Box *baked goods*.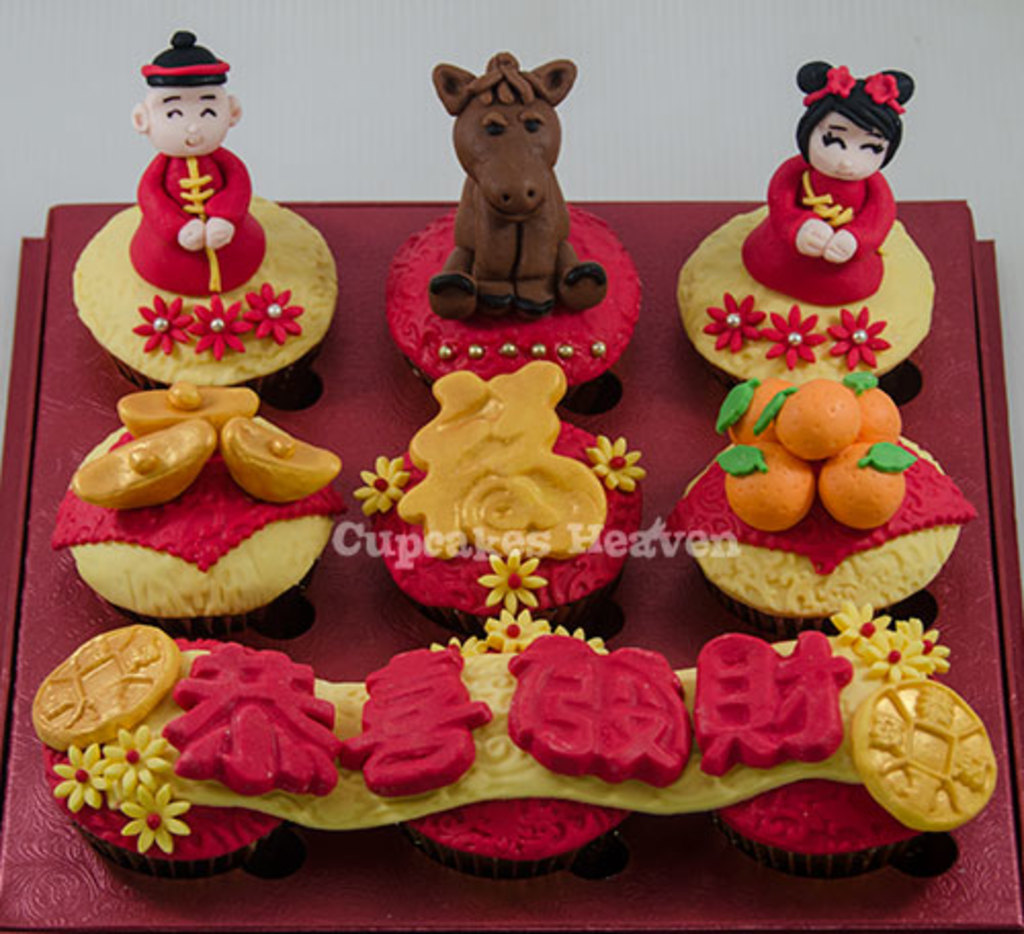
l=74, t=25, r=340, b=410.
